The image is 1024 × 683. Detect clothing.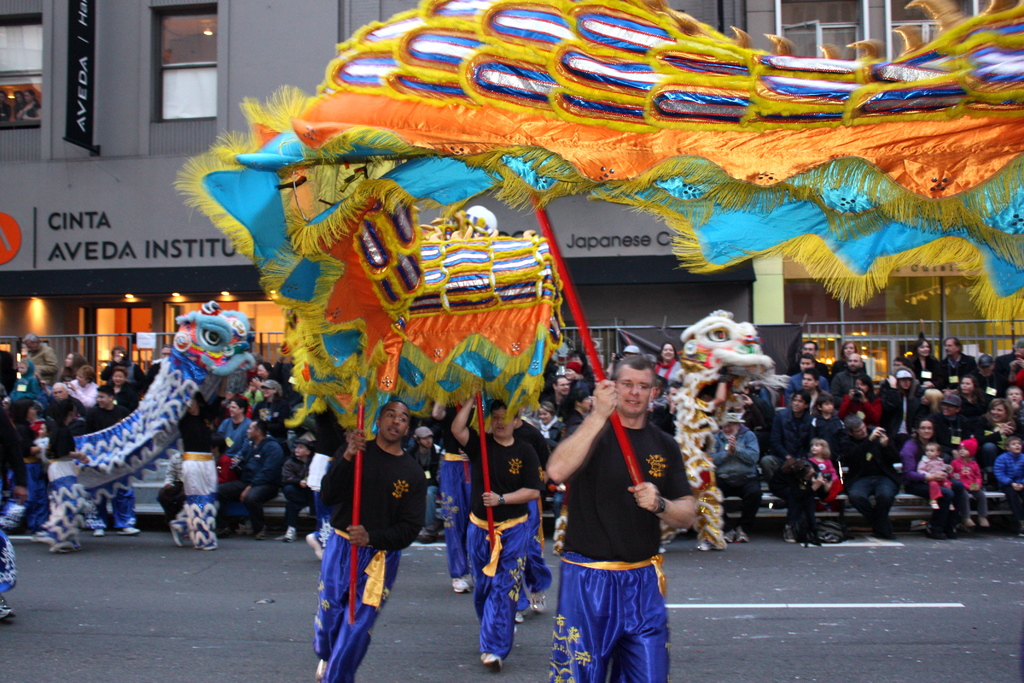
Detection: (x1=101, y1=356, x2=147, y2=388).
